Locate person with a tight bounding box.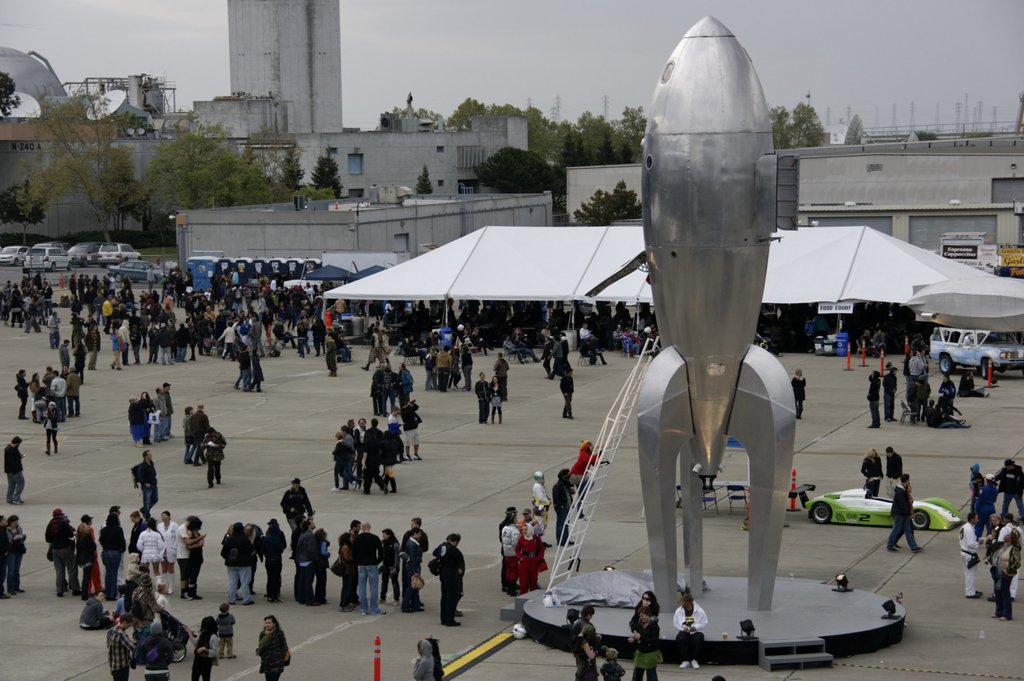
detection(532, 473, 550, 547).
